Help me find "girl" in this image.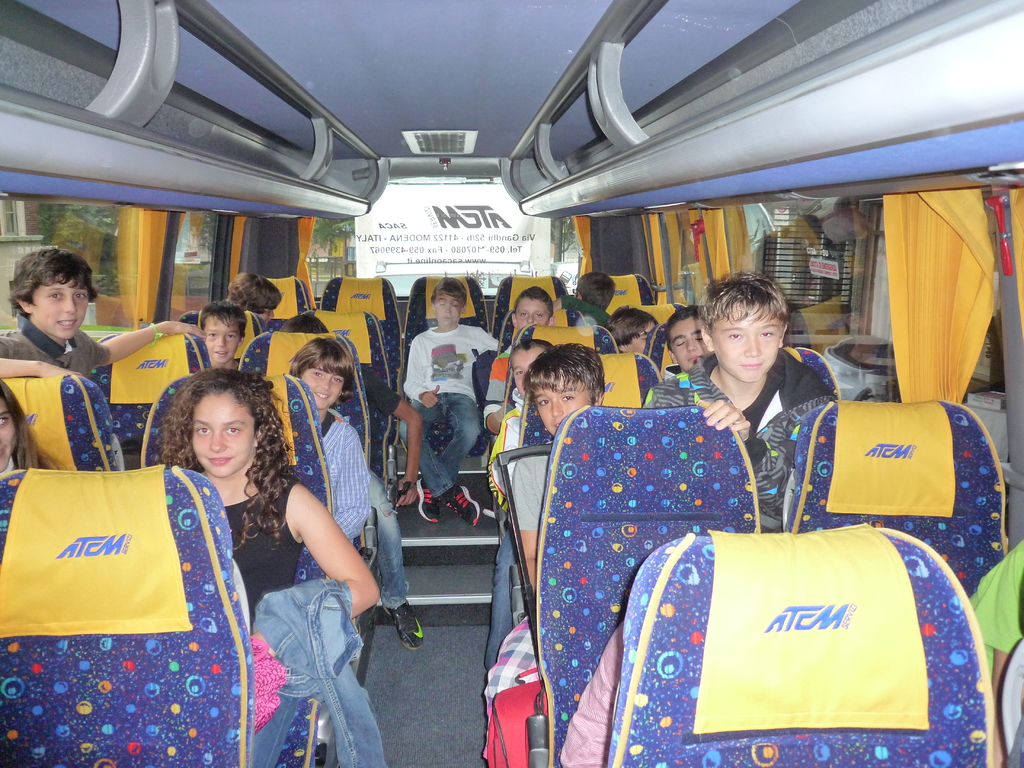
Found it: 150 365 375 764.
